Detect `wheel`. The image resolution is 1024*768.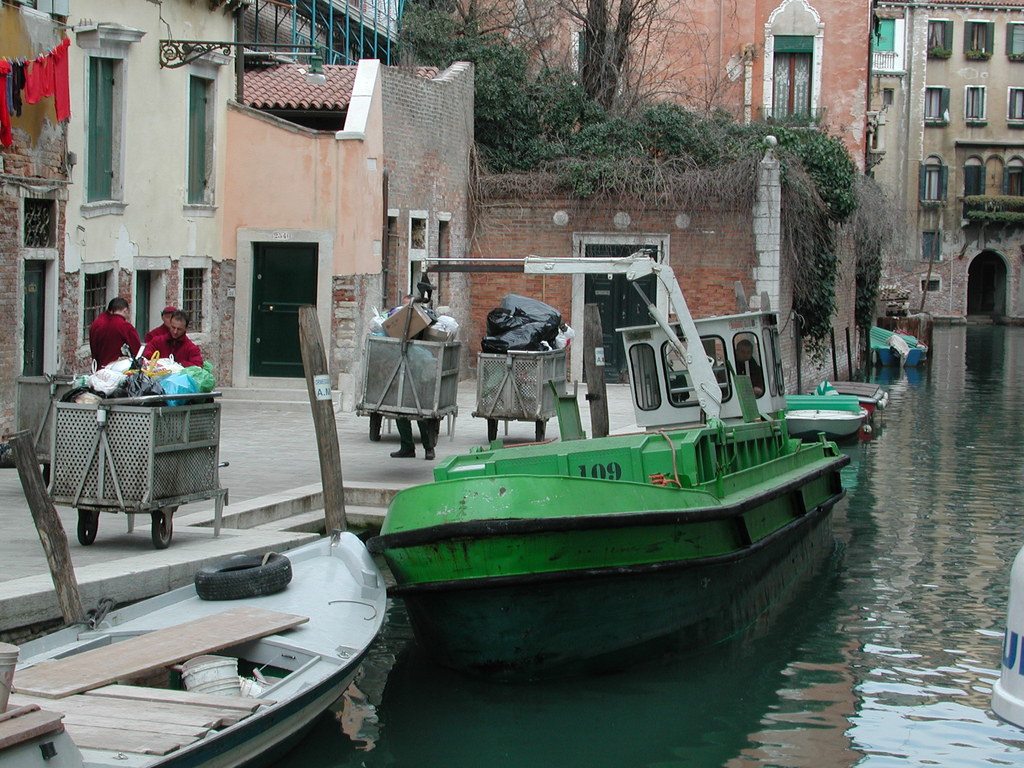
<box>530,417,543,442</box>.
